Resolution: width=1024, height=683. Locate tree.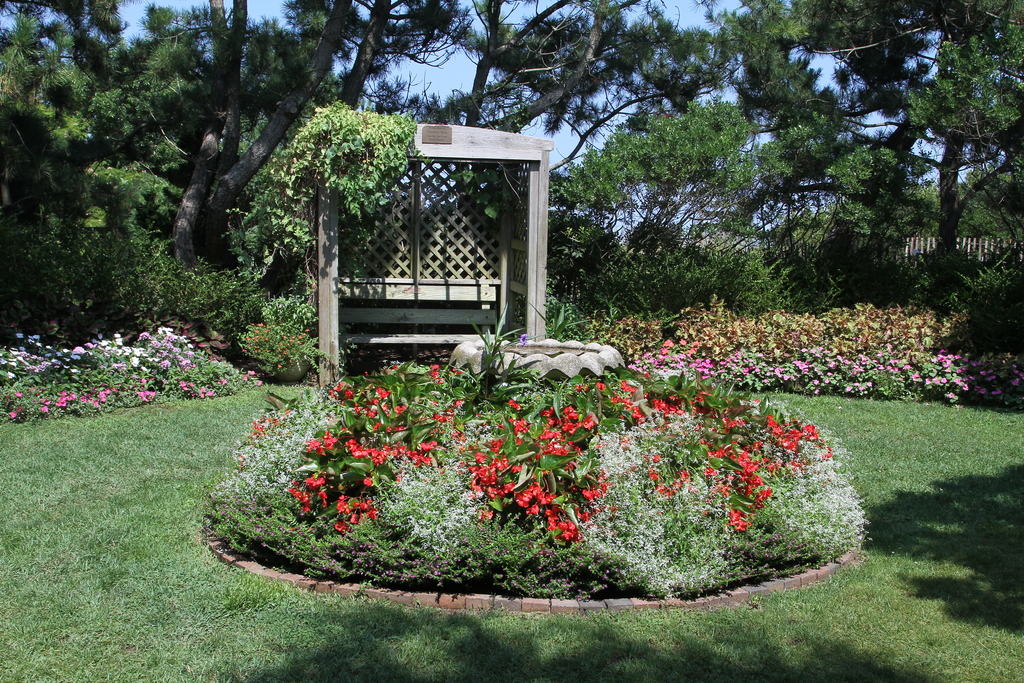
locate(0, 0, 315, 383).
